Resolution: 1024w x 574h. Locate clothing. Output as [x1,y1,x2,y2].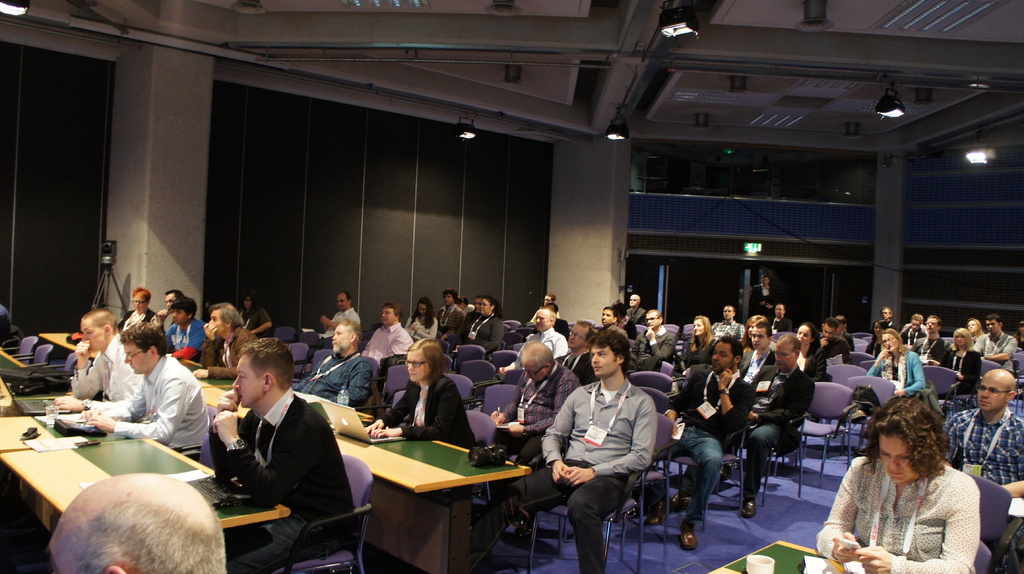
[492,362,579,468].
